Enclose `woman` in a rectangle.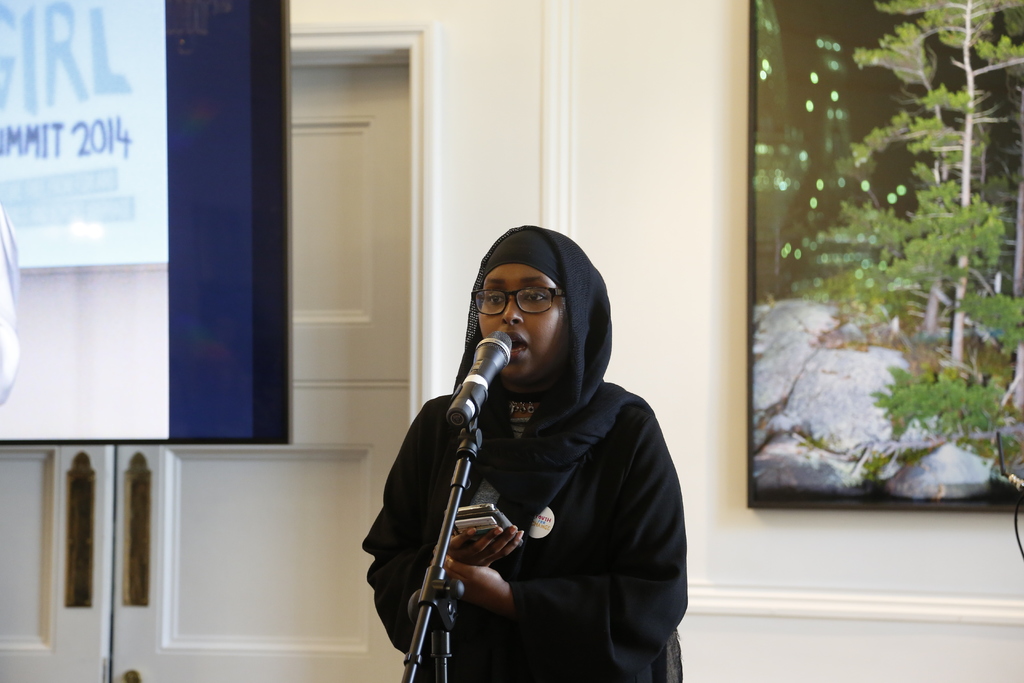
<region>347, 194, 673, 682</region>.
